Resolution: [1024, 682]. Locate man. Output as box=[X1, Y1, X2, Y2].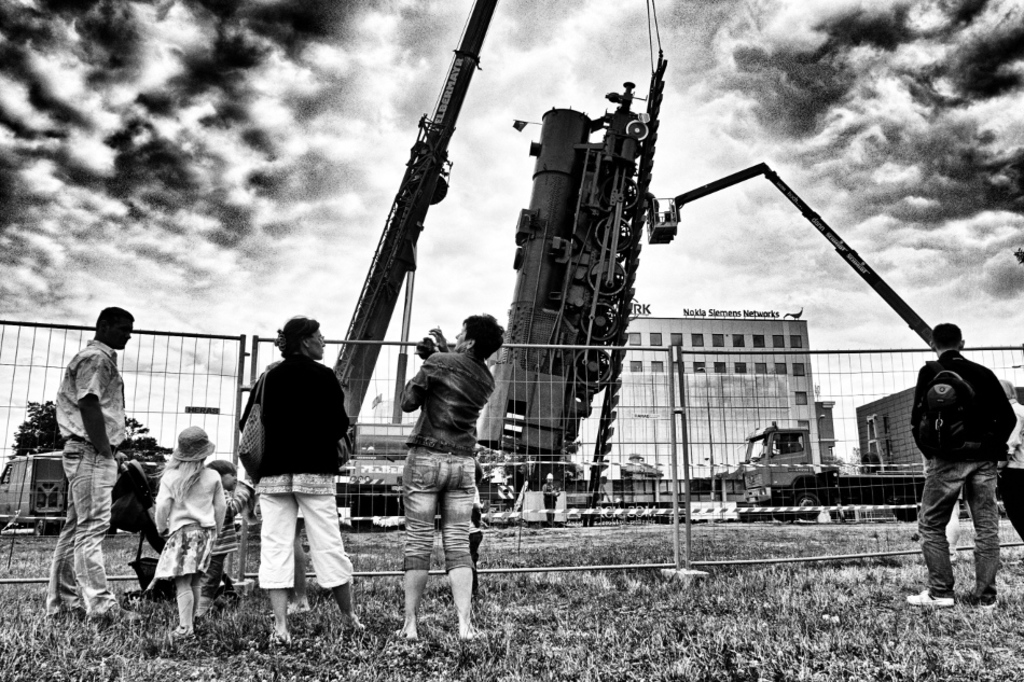
box=[909, 322, 1005, 615].
